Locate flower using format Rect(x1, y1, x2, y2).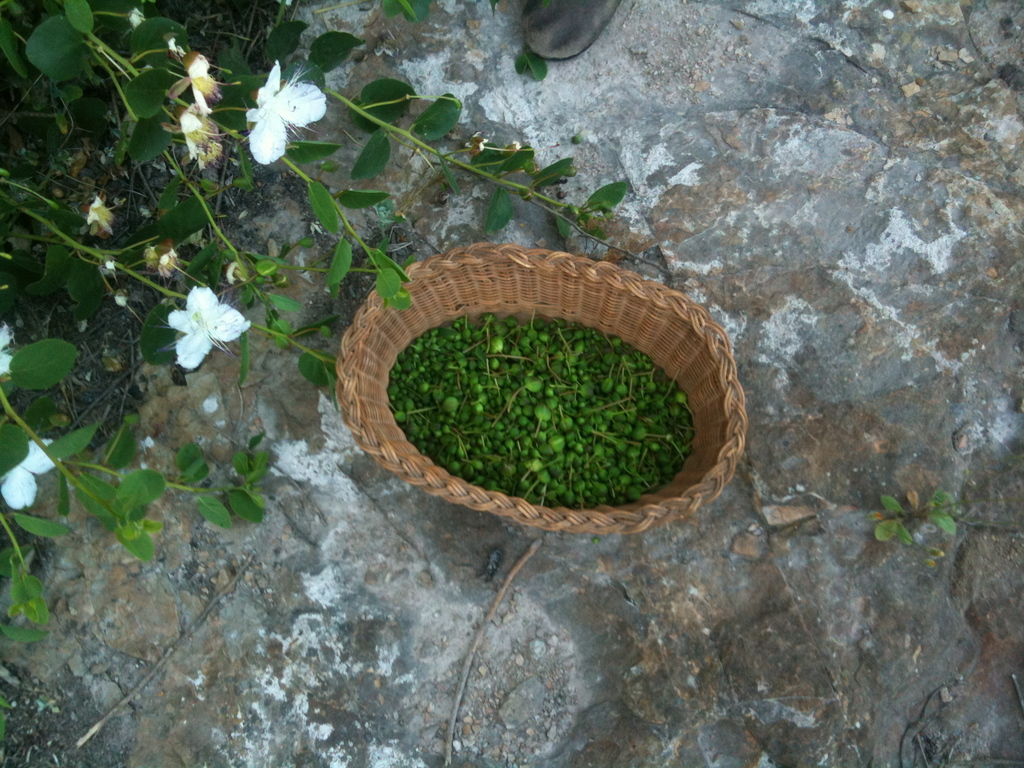
Rect(3, 436, 62, 504).
